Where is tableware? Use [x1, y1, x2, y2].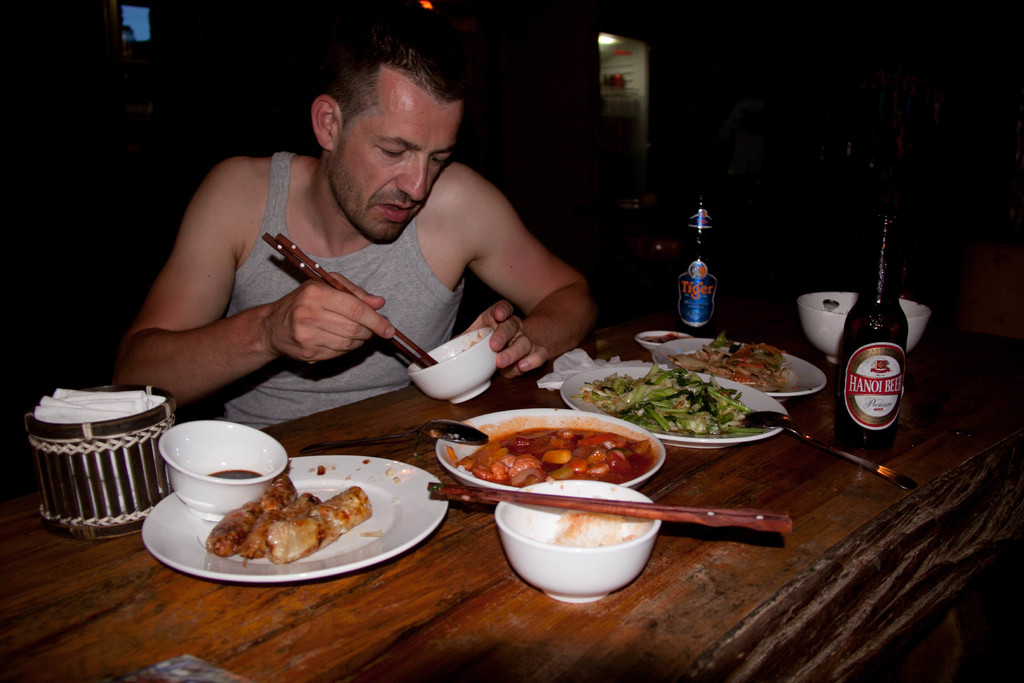
[131, 457, 451, 580].
